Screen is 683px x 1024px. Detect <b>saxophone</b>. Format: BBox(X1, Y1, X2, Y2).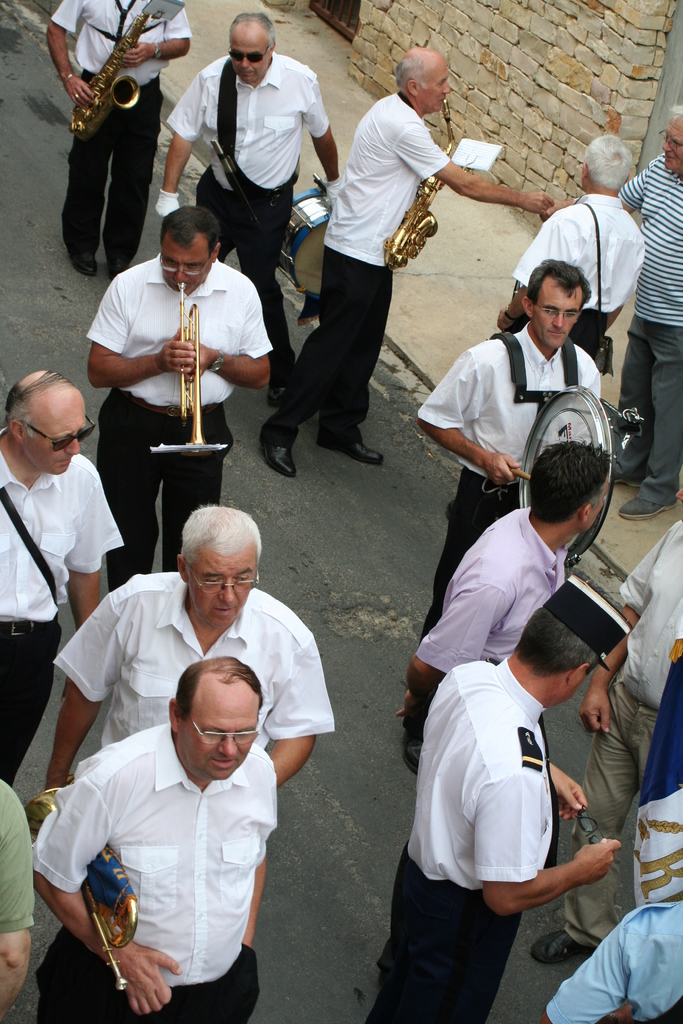
BBox(383, 99, 458, 271).
